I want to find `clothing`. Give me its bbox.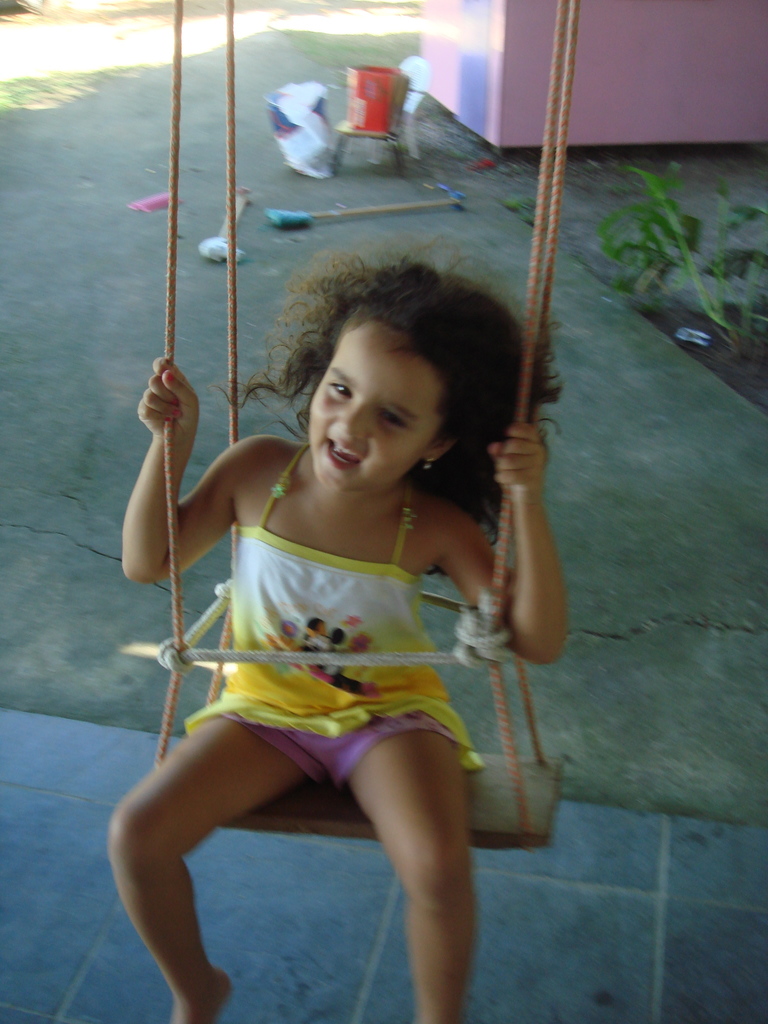
bbox=[227, 720, 441, 794].
